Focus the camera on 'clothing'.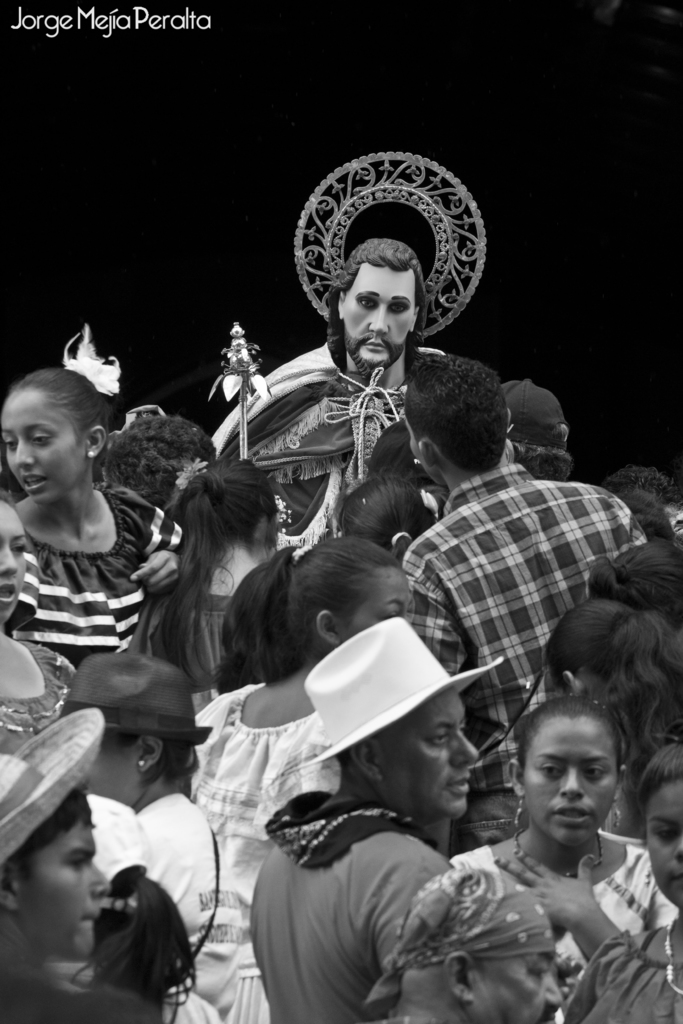
Focus region: 203,338,450,555.
